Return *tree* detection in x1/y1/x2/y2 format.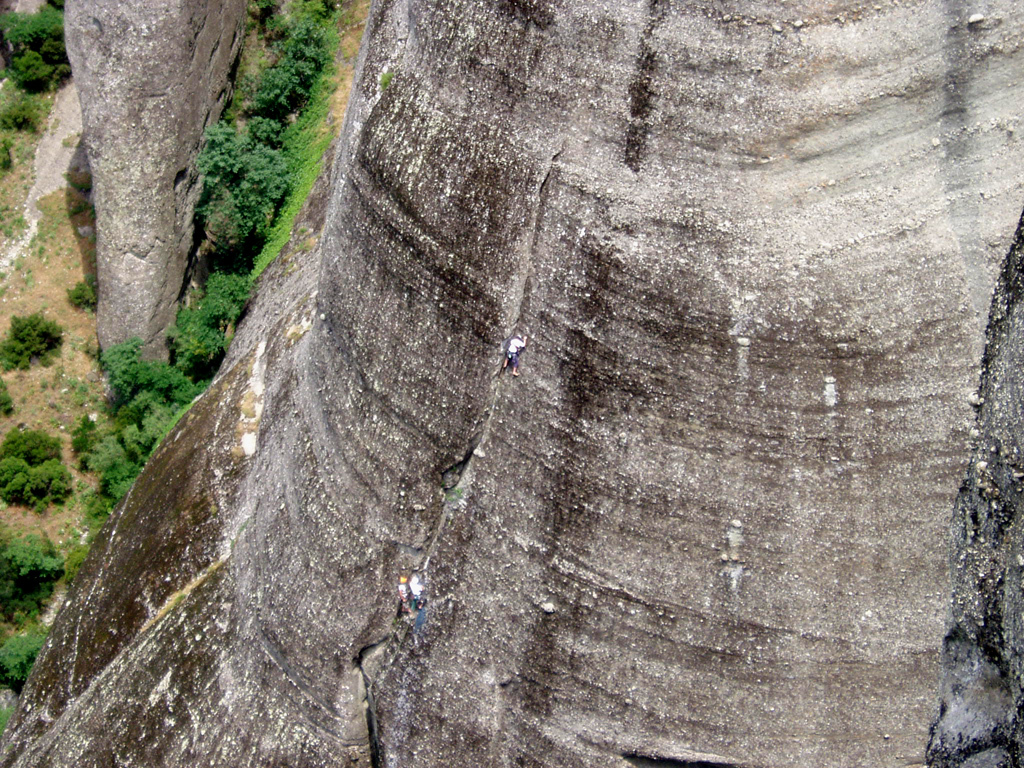
0/0/71/96.
